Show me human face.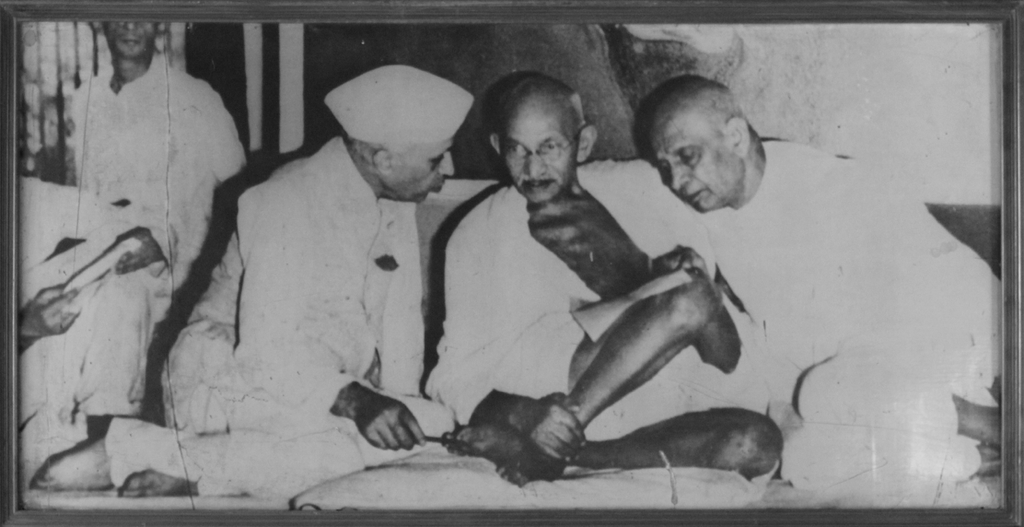
human face is here: x1=505 y1=107 x2=576 y2=200.
